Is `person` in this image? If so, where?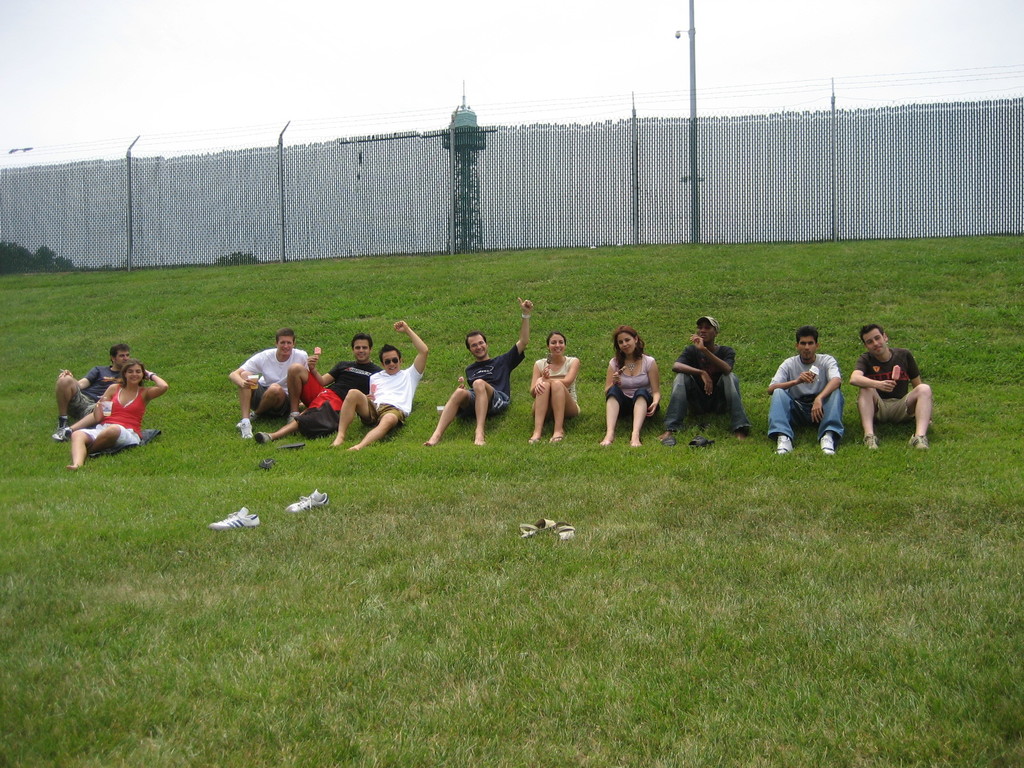
Yes, at bbox=(224, 328, 313, 437).
